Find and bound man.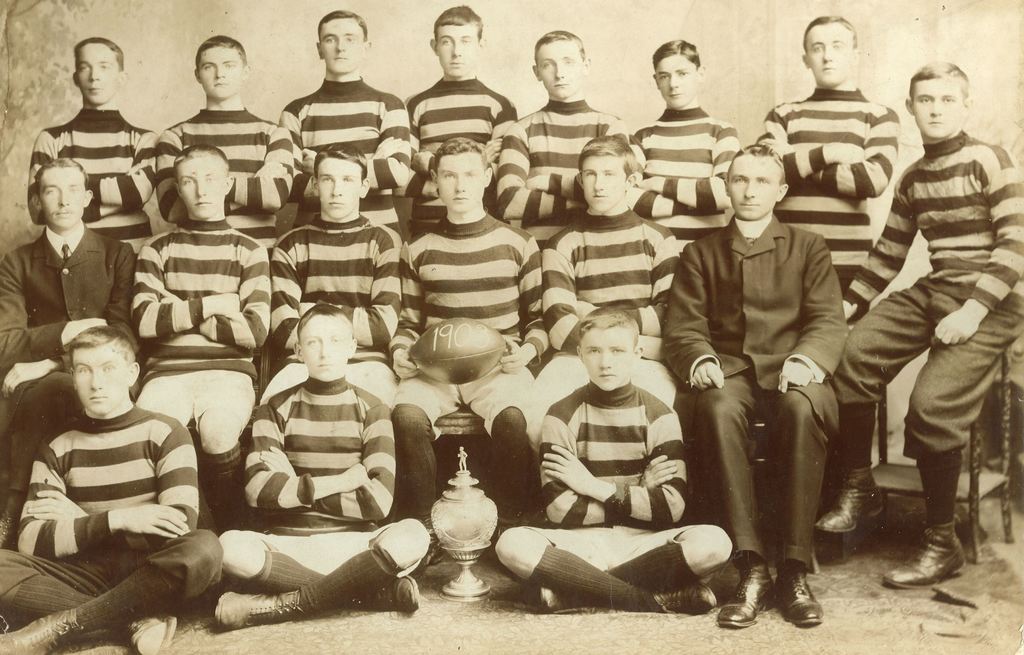
Bound: crop(538, 140, 687, 407).
